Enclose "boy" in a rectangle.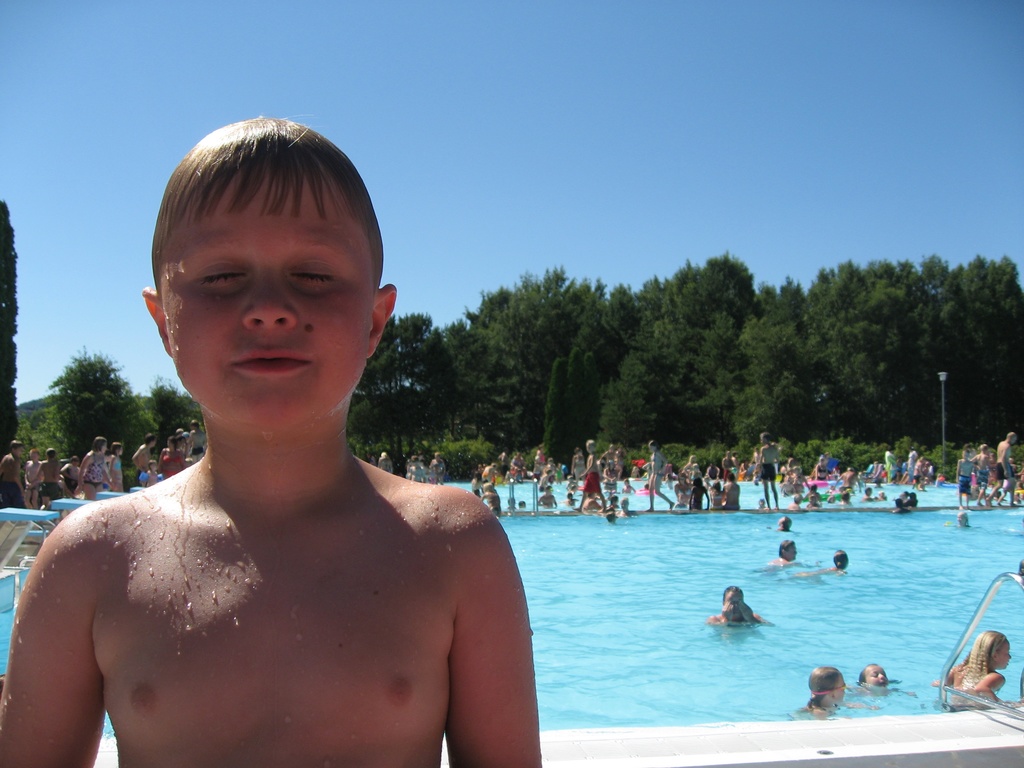
crop(754, 426, 788, 506).
